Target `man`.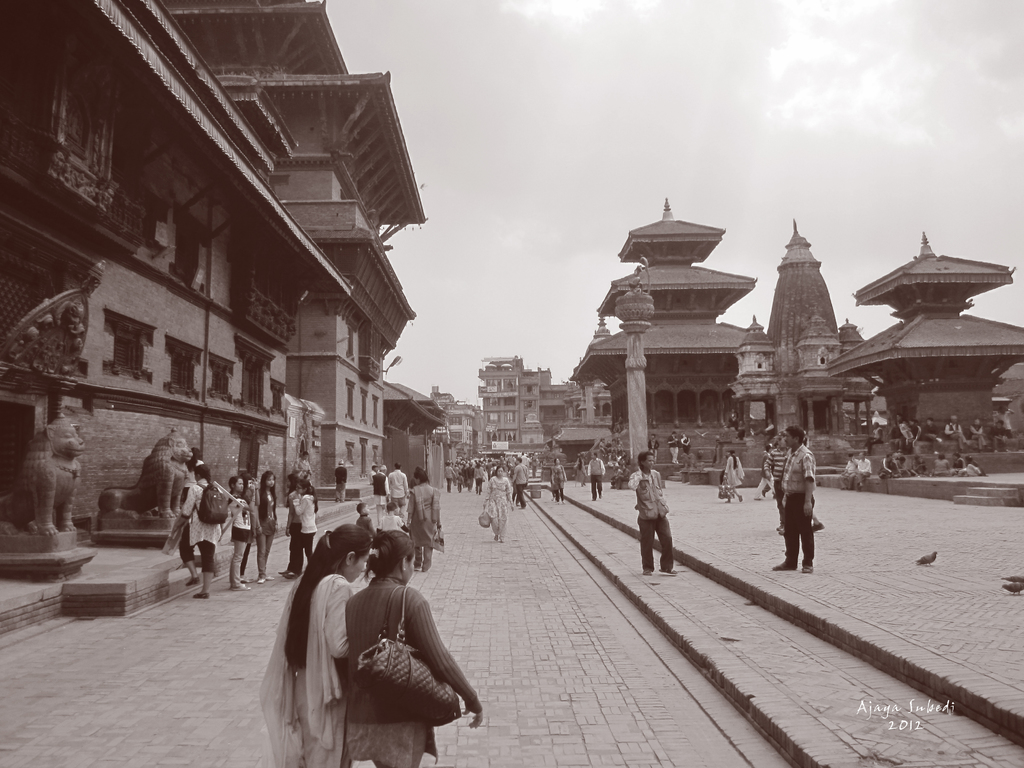
Target region: bbox(838, 452, 858, 488).
